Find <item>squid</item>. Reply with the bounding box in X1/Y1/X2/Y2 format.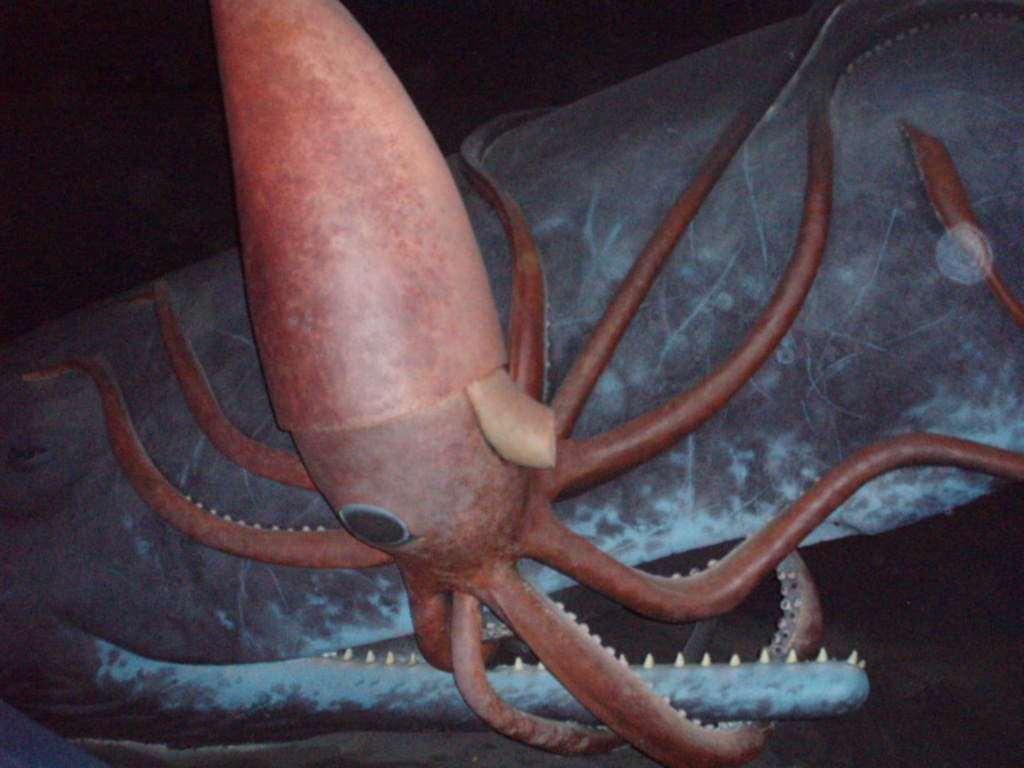
0/0/1022/766.
